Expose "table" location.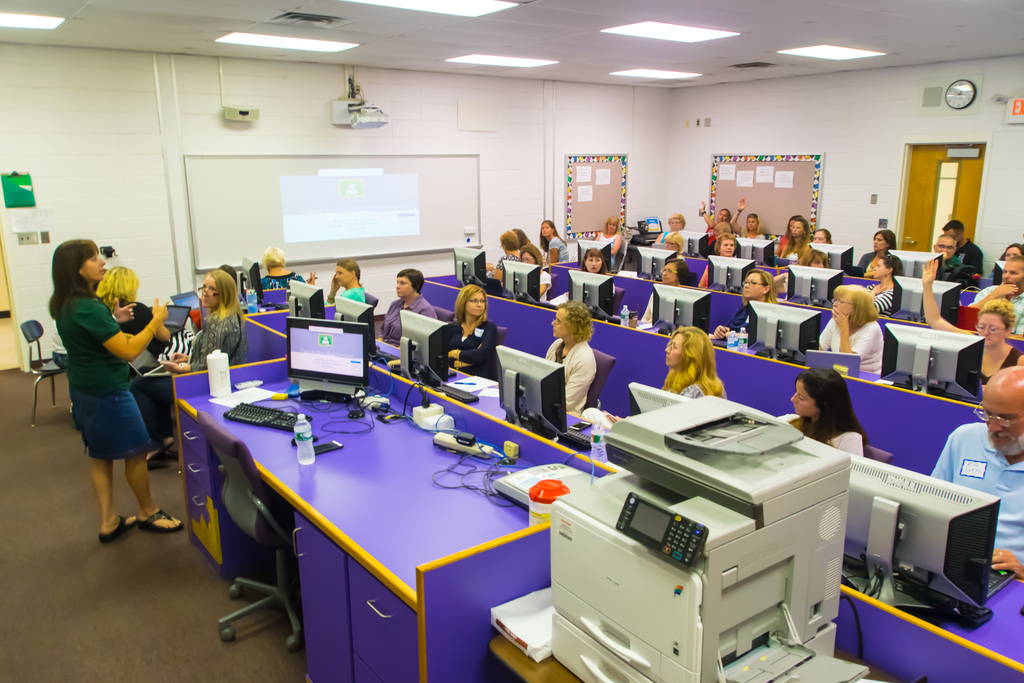
Exposed at region(156, 378, 596, 671).
